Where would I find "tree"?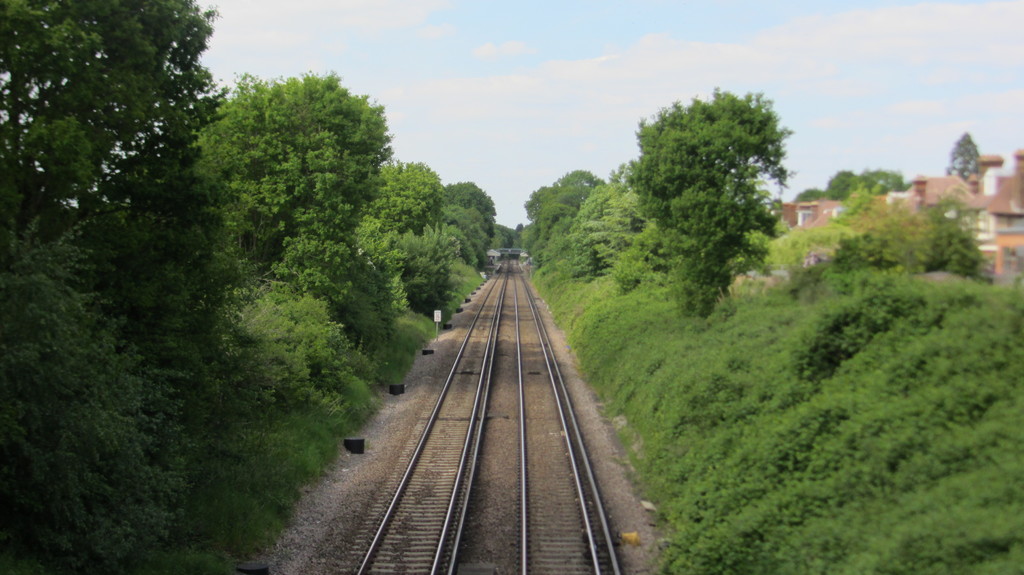
At 950 131 982 203.
